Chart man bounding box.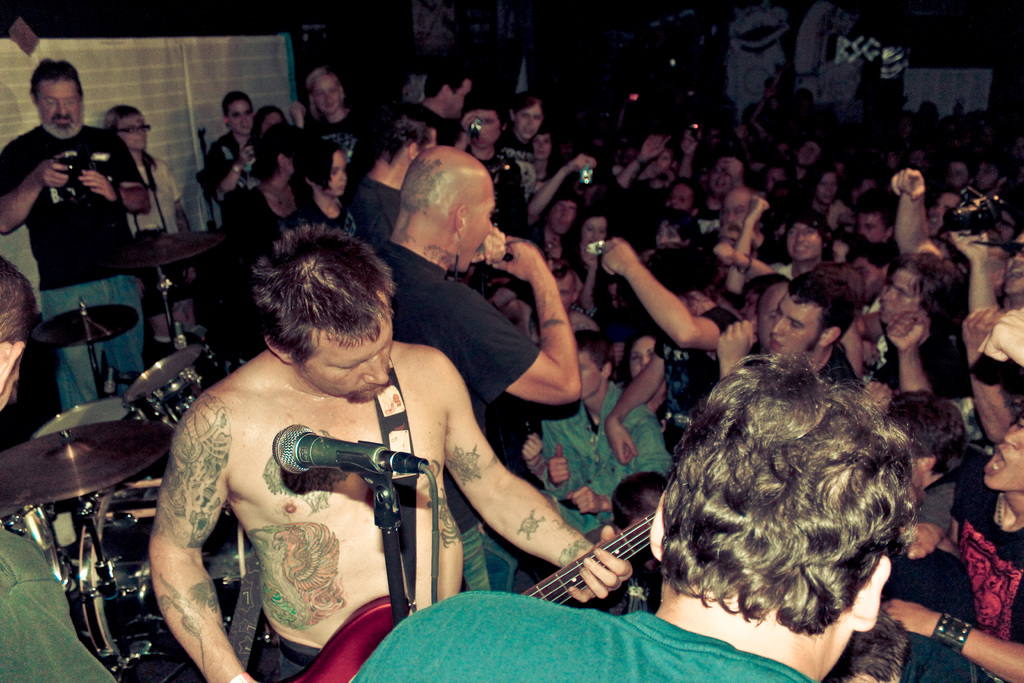
Charted: locate(762, 265, 862, 389).
